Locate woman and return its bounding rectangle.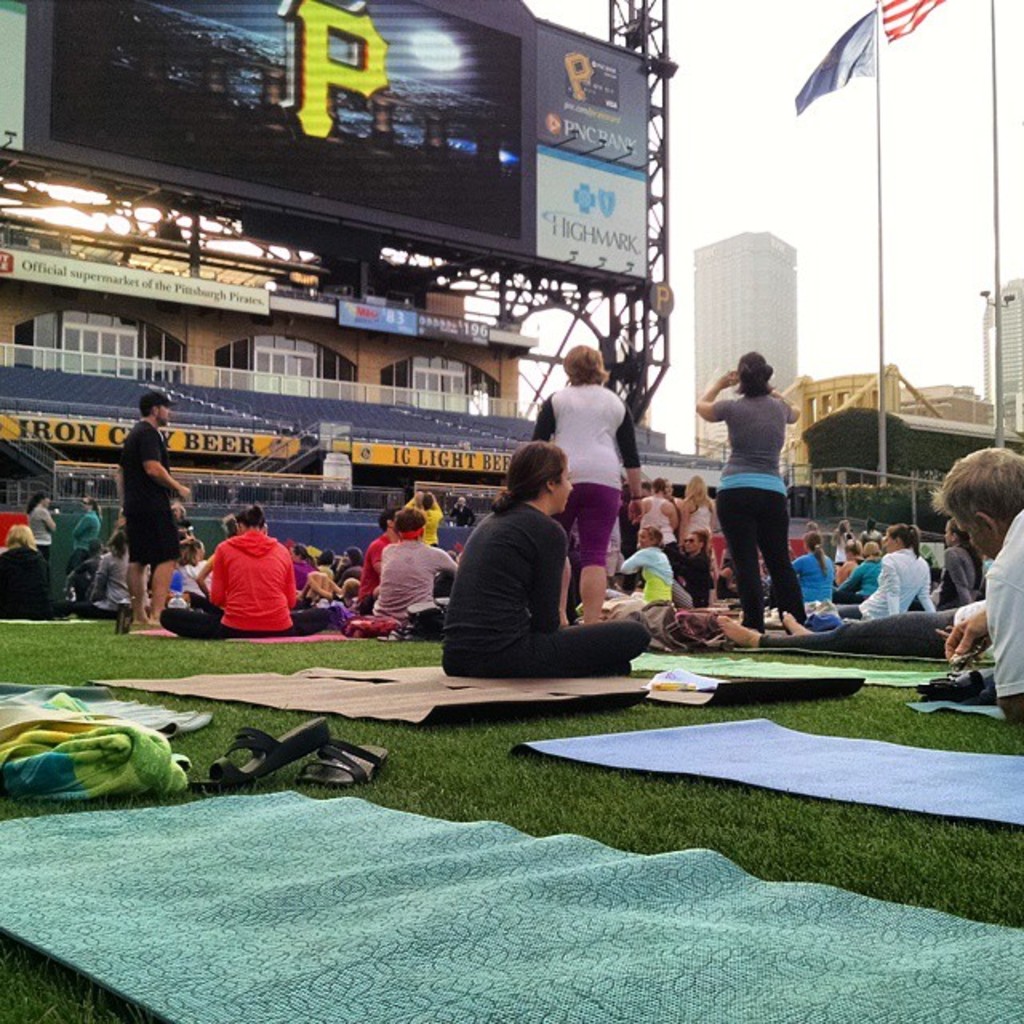
[674,466,722,546].
